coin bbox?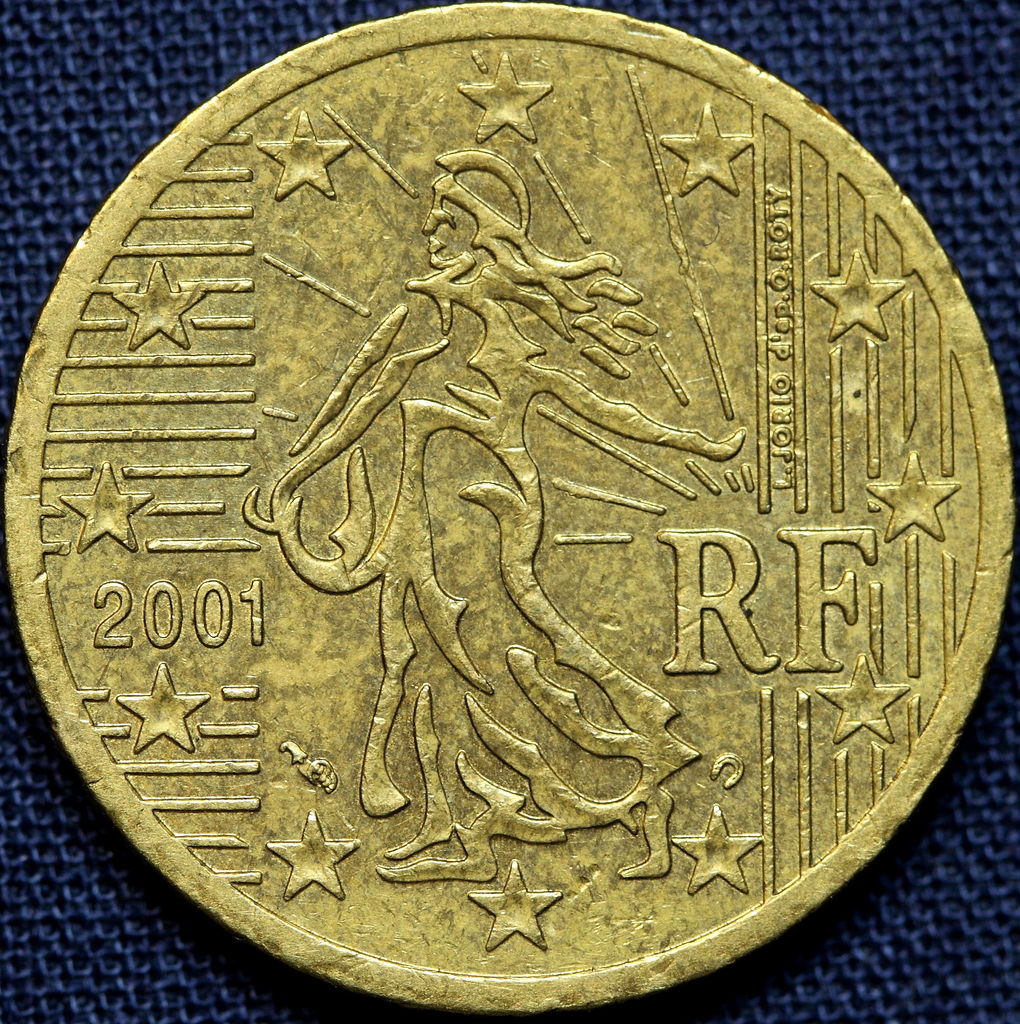
bbox=(0, 0, 1019, 1018)
